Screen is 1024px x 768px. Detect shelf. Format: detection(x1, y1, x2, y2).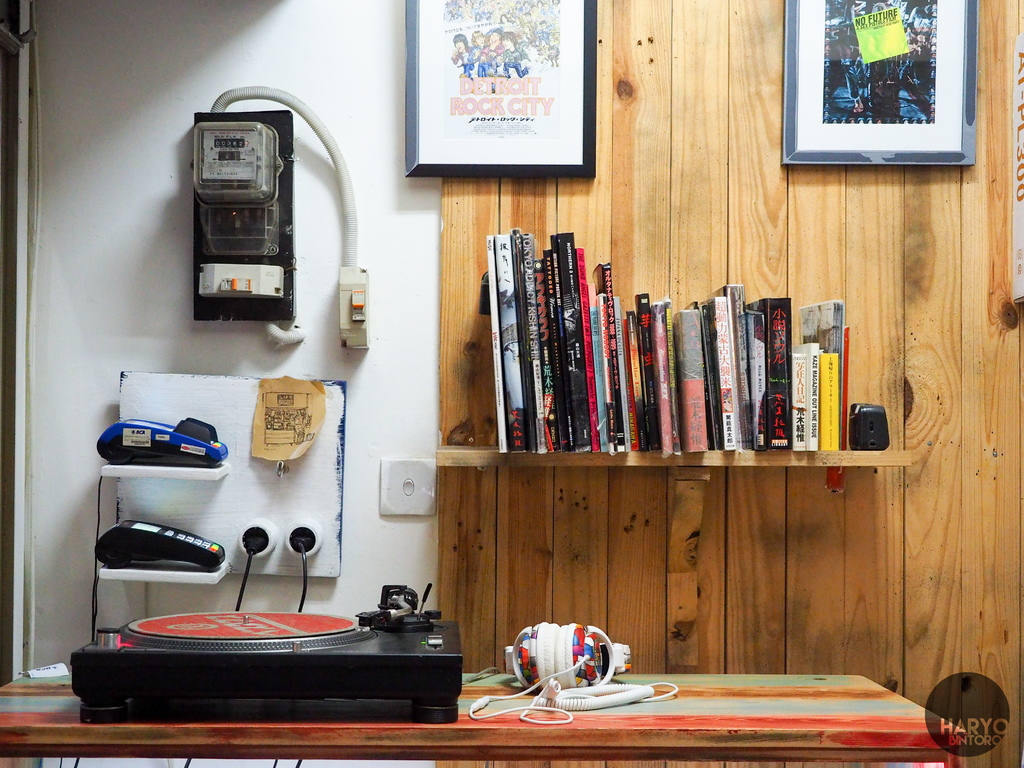
detection(433, 445, 916, 466).
